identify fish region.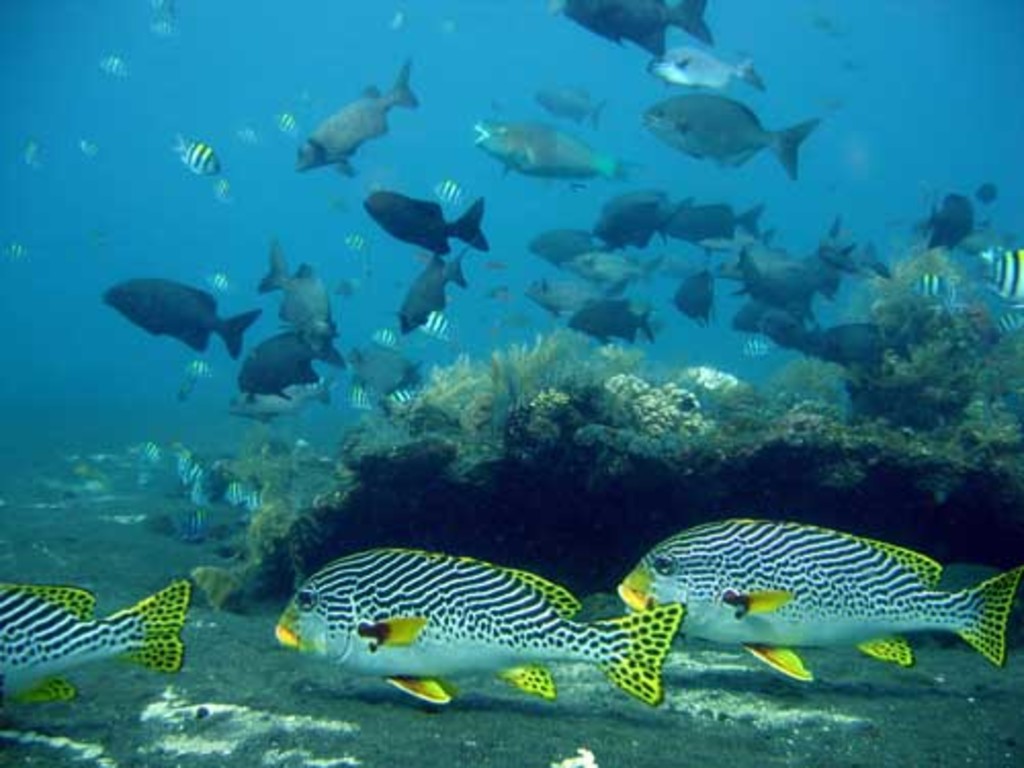
Region: Rect(905, 272, 952, 305).
